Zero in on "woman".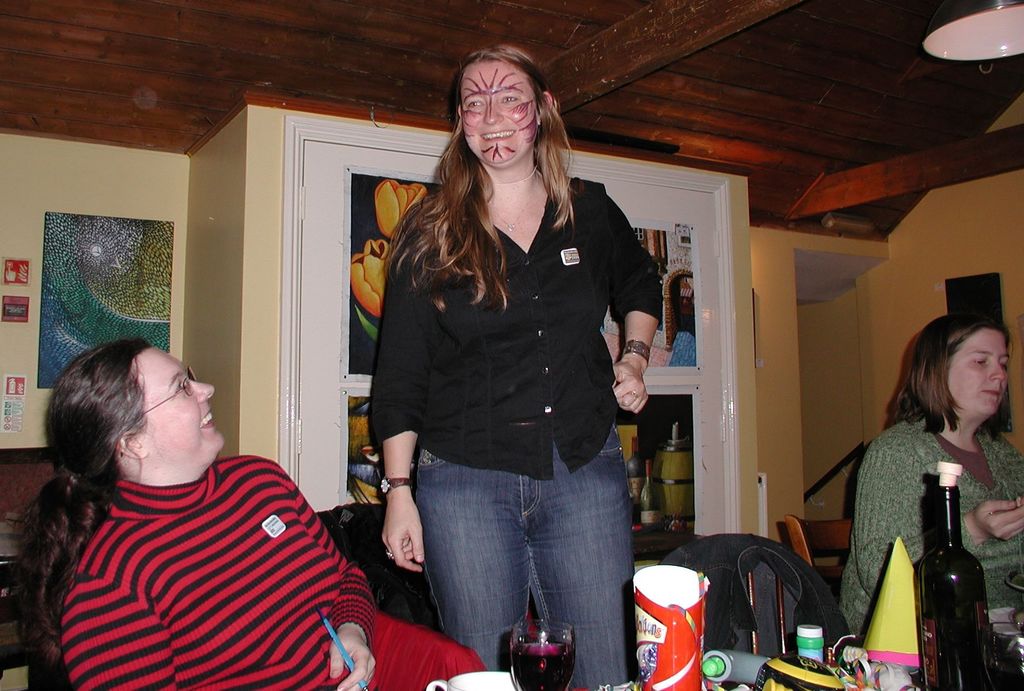
Zeroed in: <bbox>837, 313, 1023, 665</bbox>.
